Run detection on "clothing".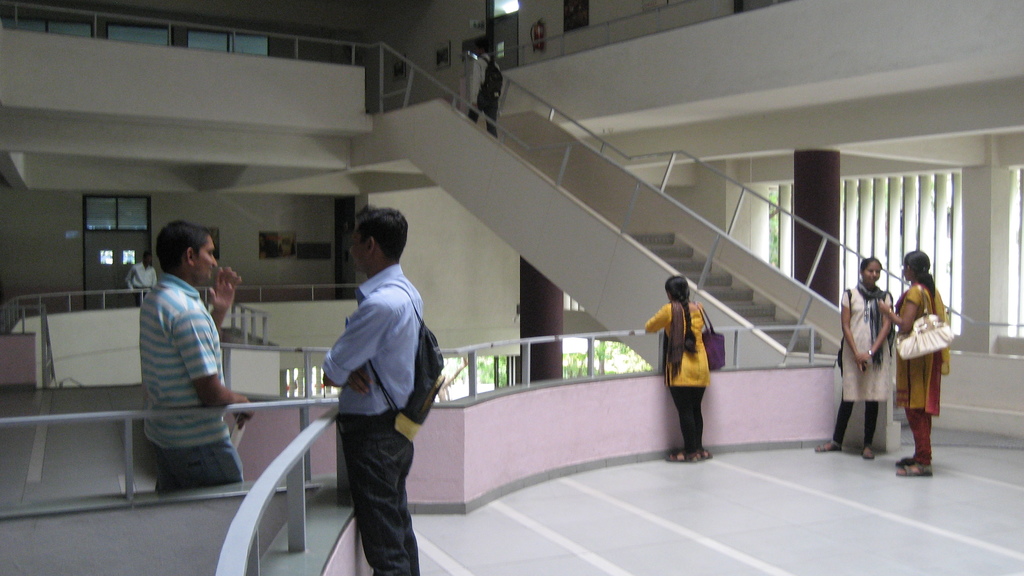
Result: detection(639, 296, 715, 463).
